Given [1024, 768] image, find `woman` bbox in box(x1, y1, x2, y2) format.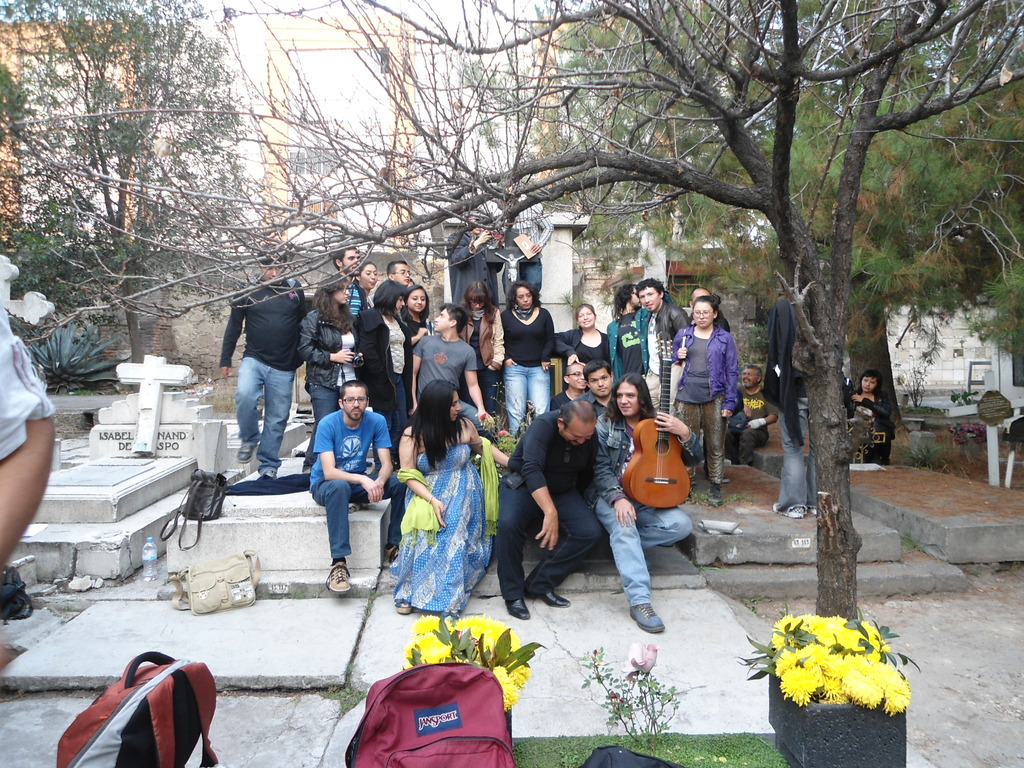
box(459, 278, 505, 416).
